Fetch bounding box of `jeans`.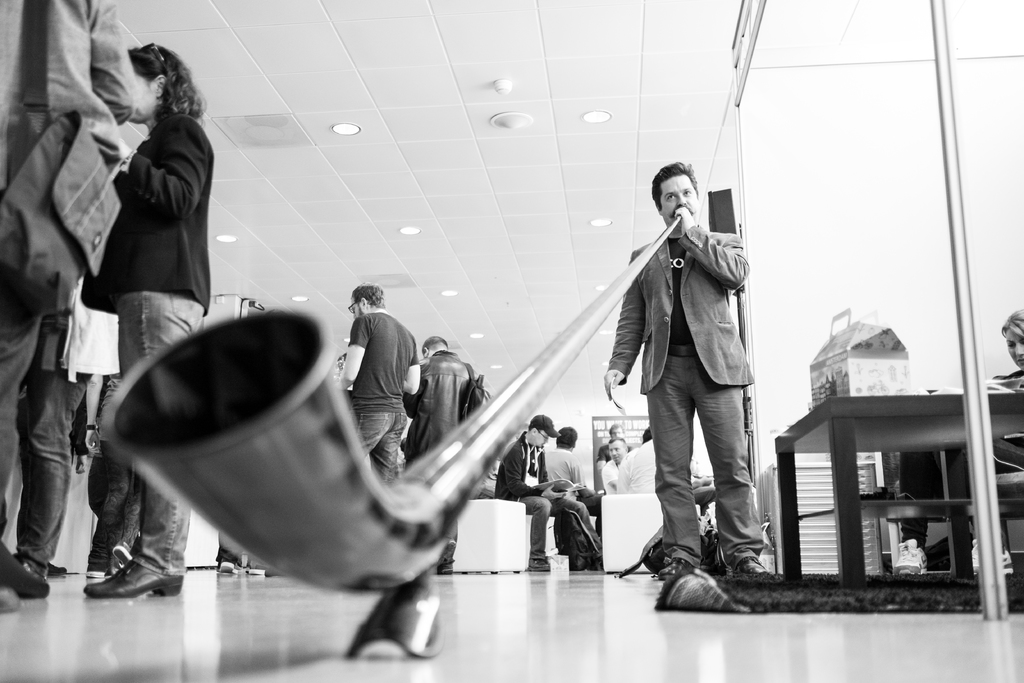
Bbox: x1=349, y1=404, x2=412, y2=486.
